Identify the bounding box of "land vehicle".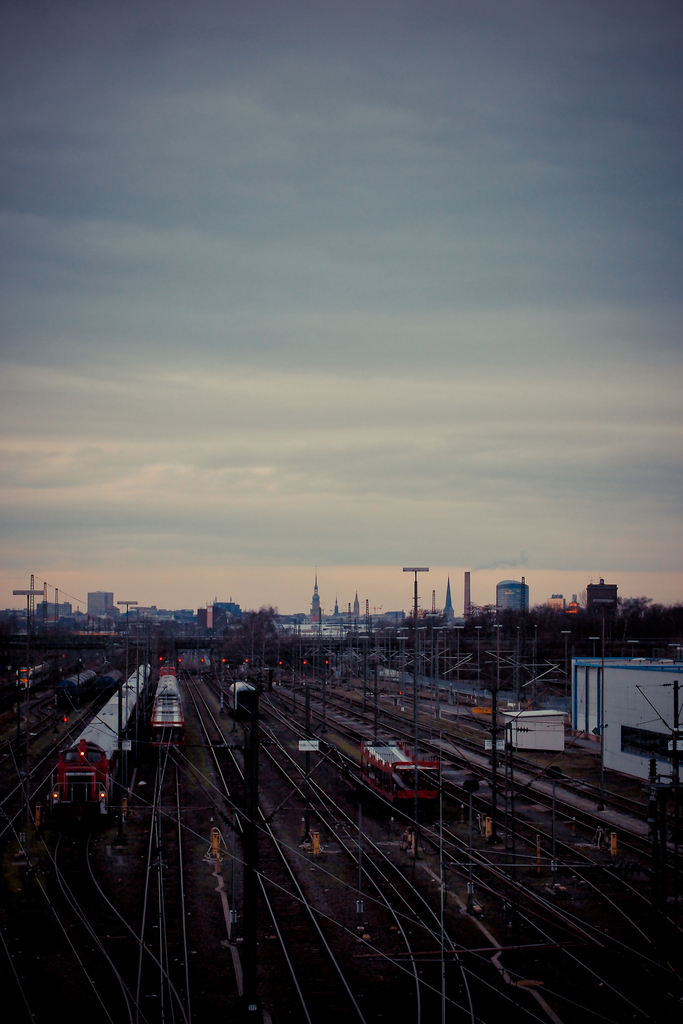
rect(59, 665, 106, 704).
